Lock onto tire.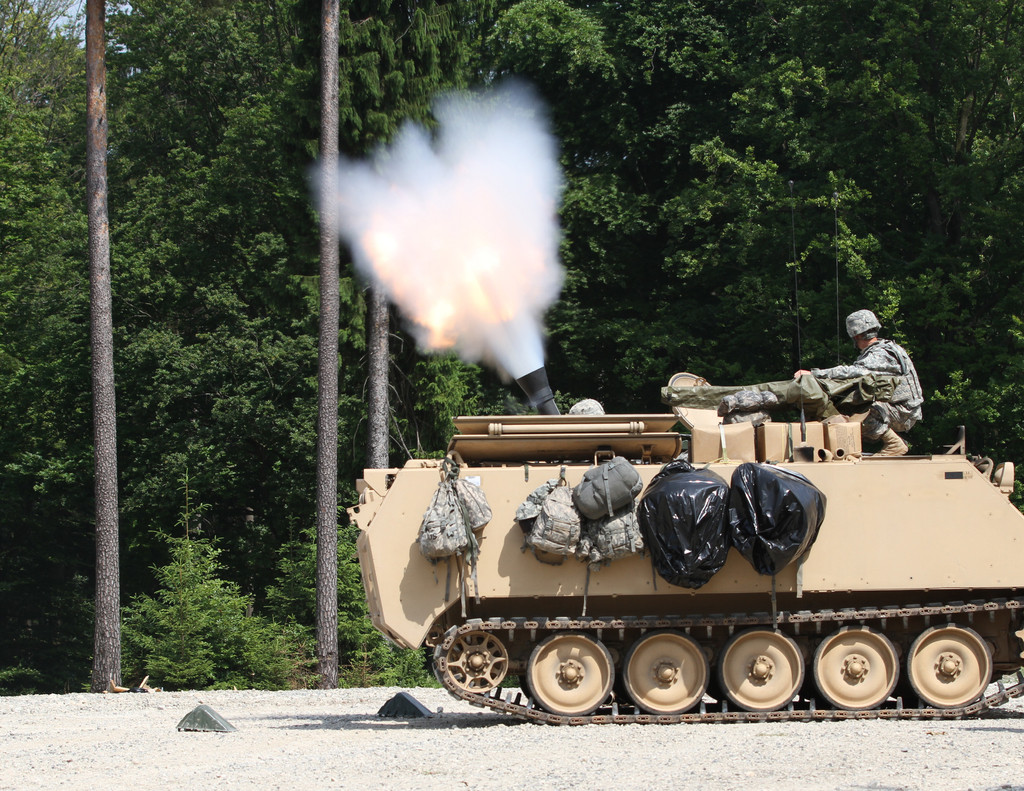
Locked: [left=908, top=616, right=994, bottom=708].
